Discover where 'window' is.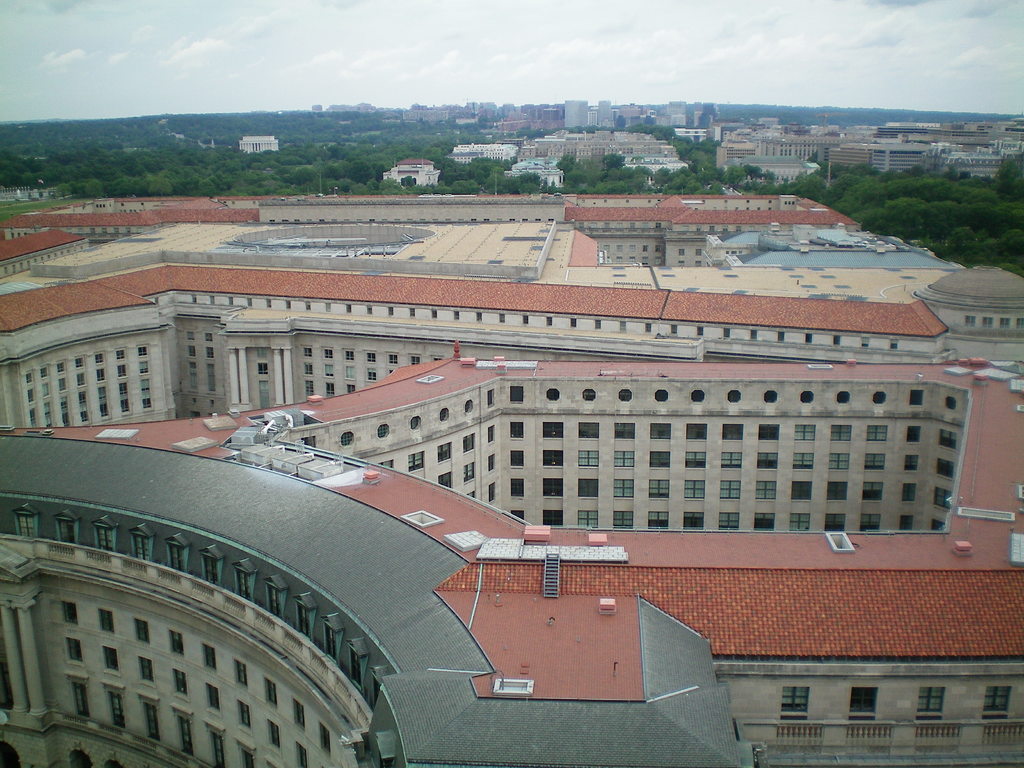
Discovered at BBox(934, 458, 954, 479).
